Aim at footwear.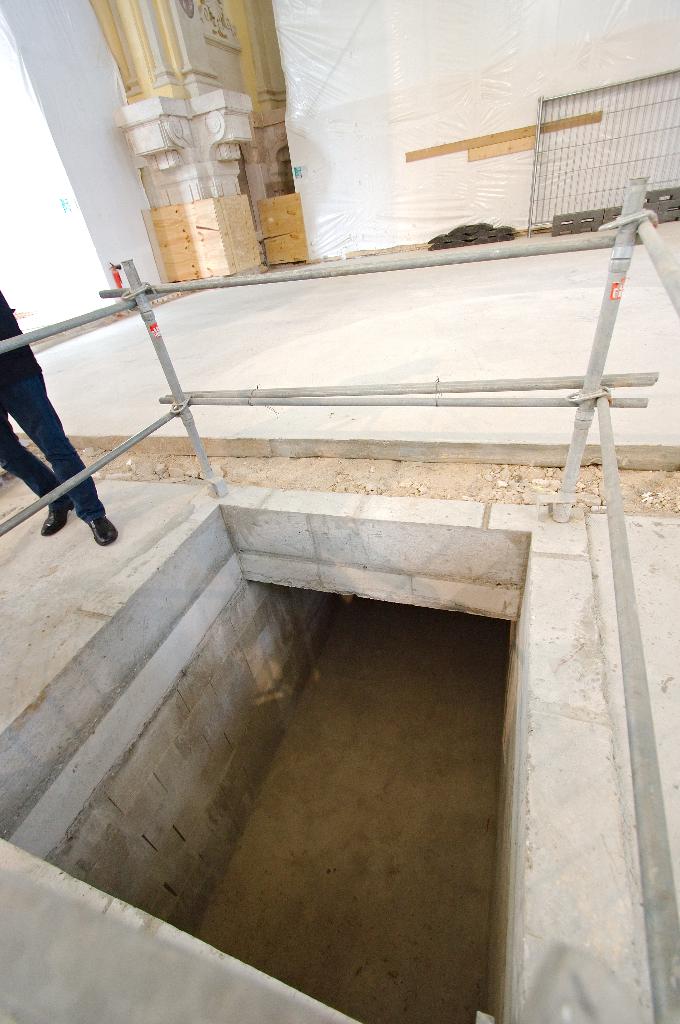
Aimed at l=86, t=515, r=118, b=547.
